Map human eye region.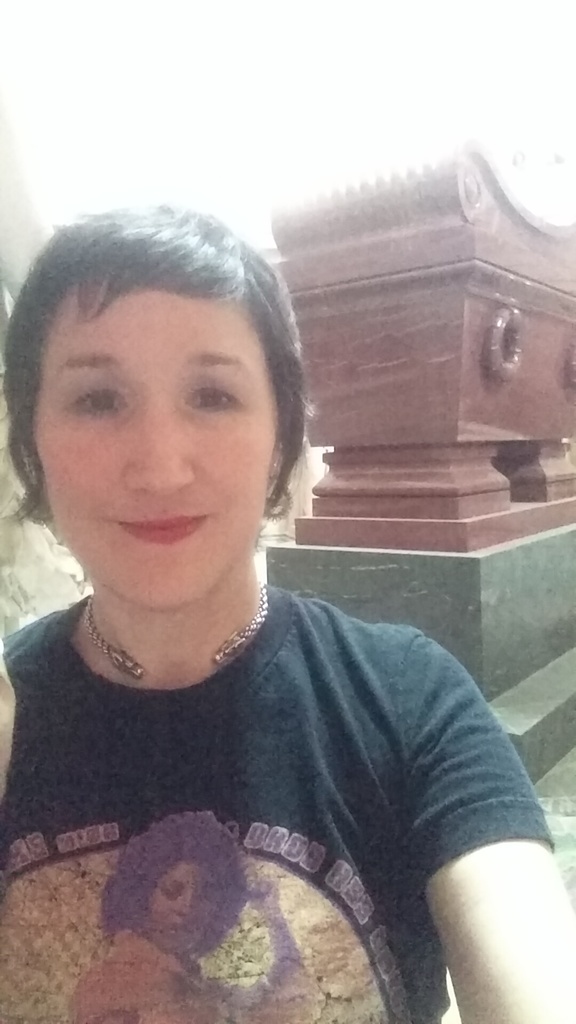
Mapped to (168, 356, 241, 422).
